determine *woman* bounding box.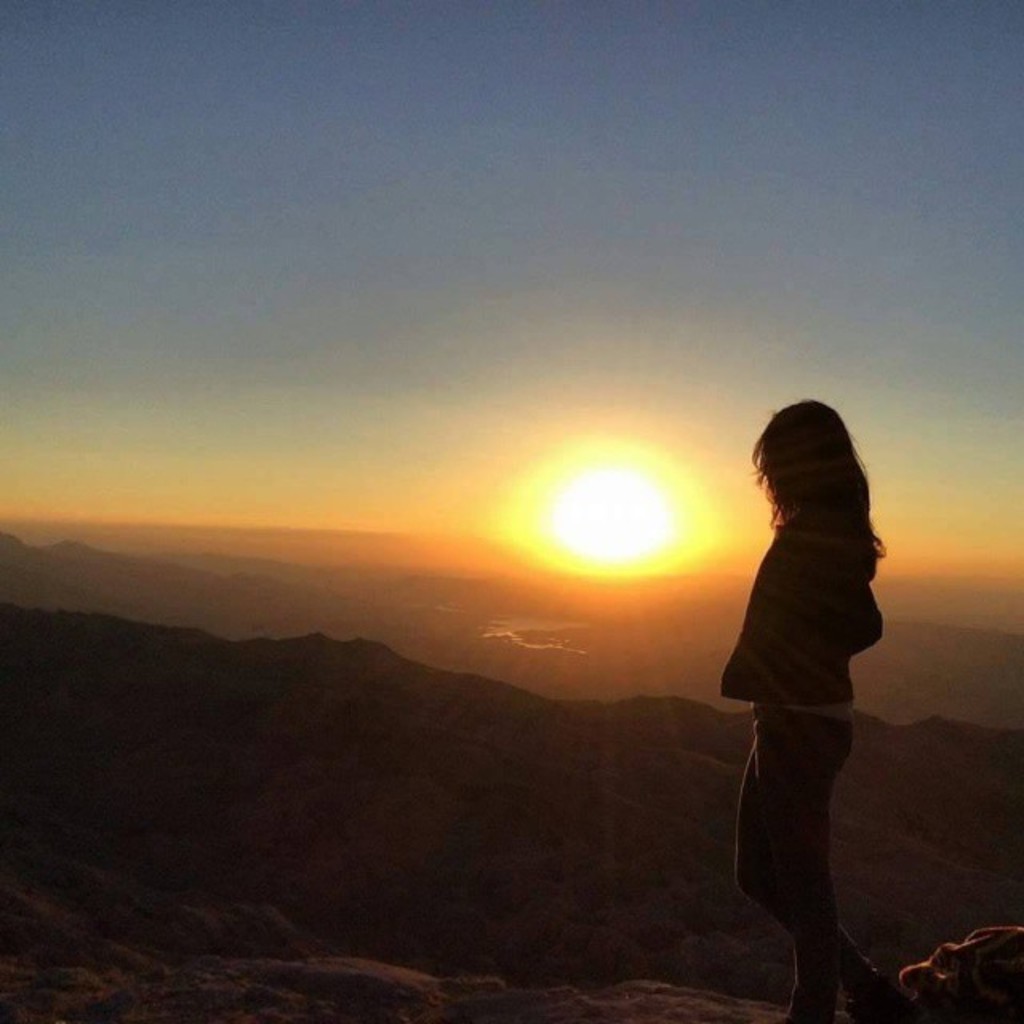
Determined: {"left": 680, "top": 376, "right": 922, "bottom": 1011}.
